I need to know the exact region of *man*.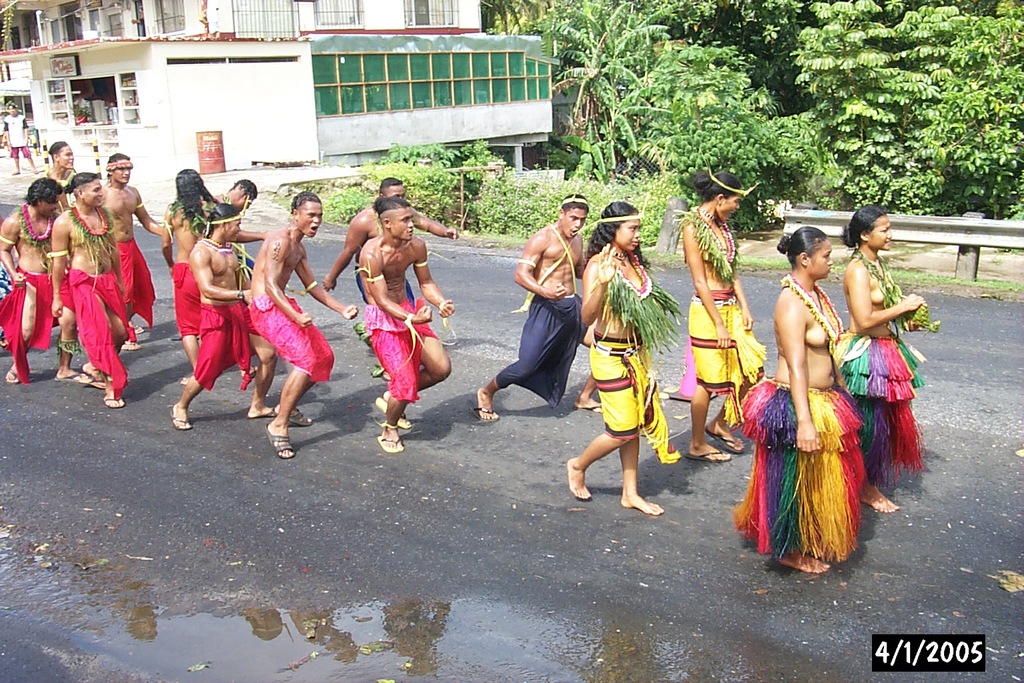
Region: (171,202,278,431).
